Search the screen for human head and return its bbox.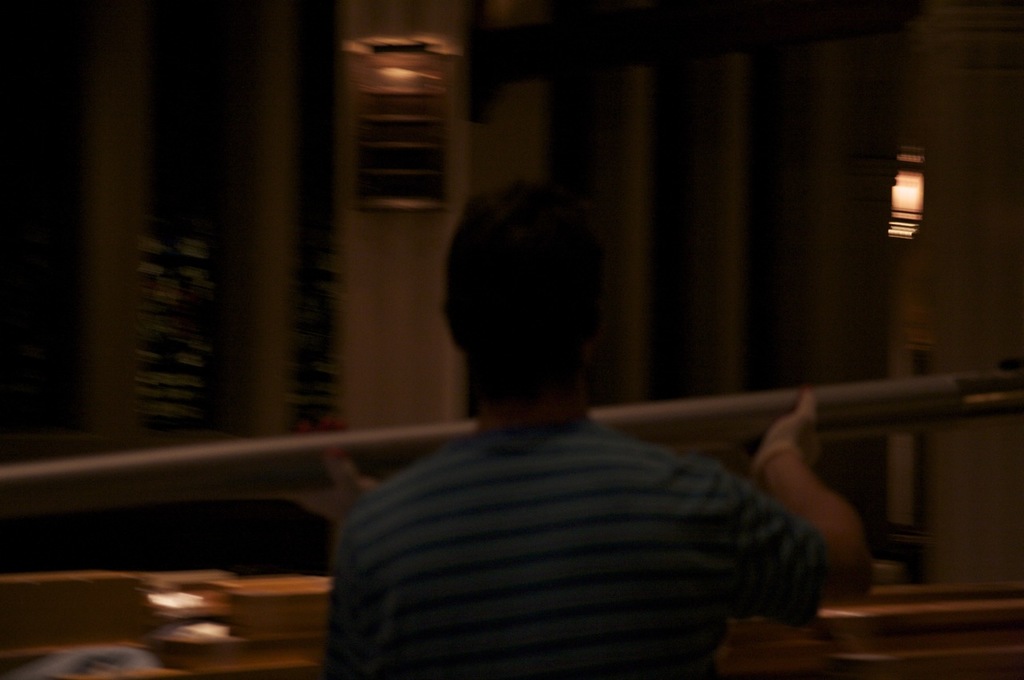
Found: detection(445, 182, 597, 397).
